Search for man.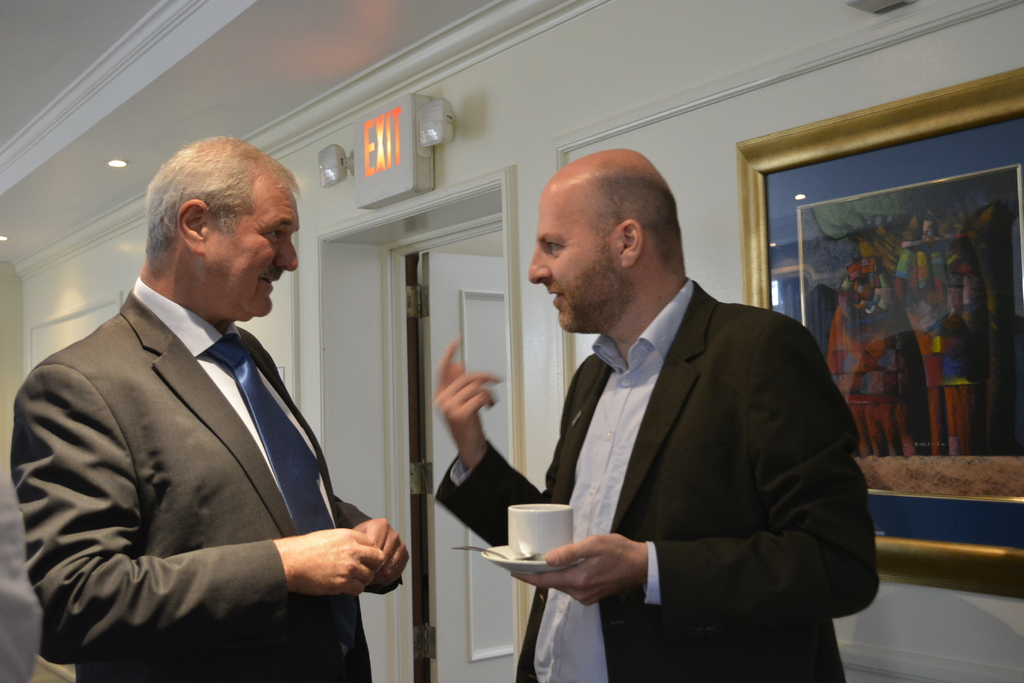
Found at [x1=431, y1=149, x2=883, y2=682].
